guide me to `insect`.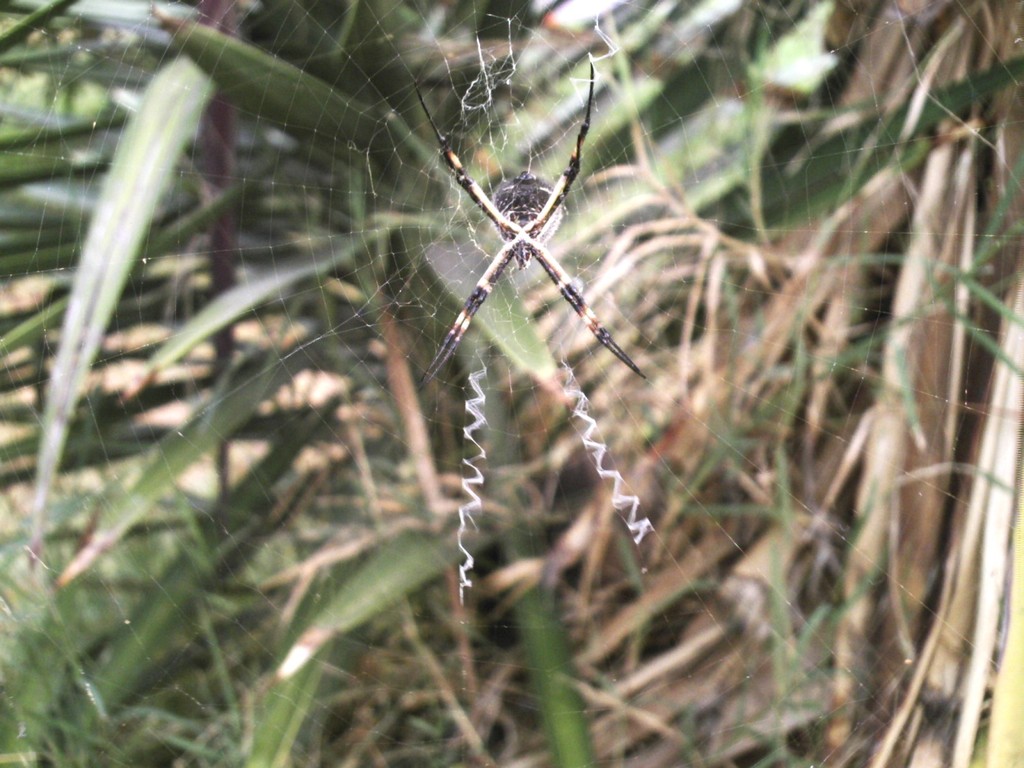
Guidance: 413 56 652 394.
